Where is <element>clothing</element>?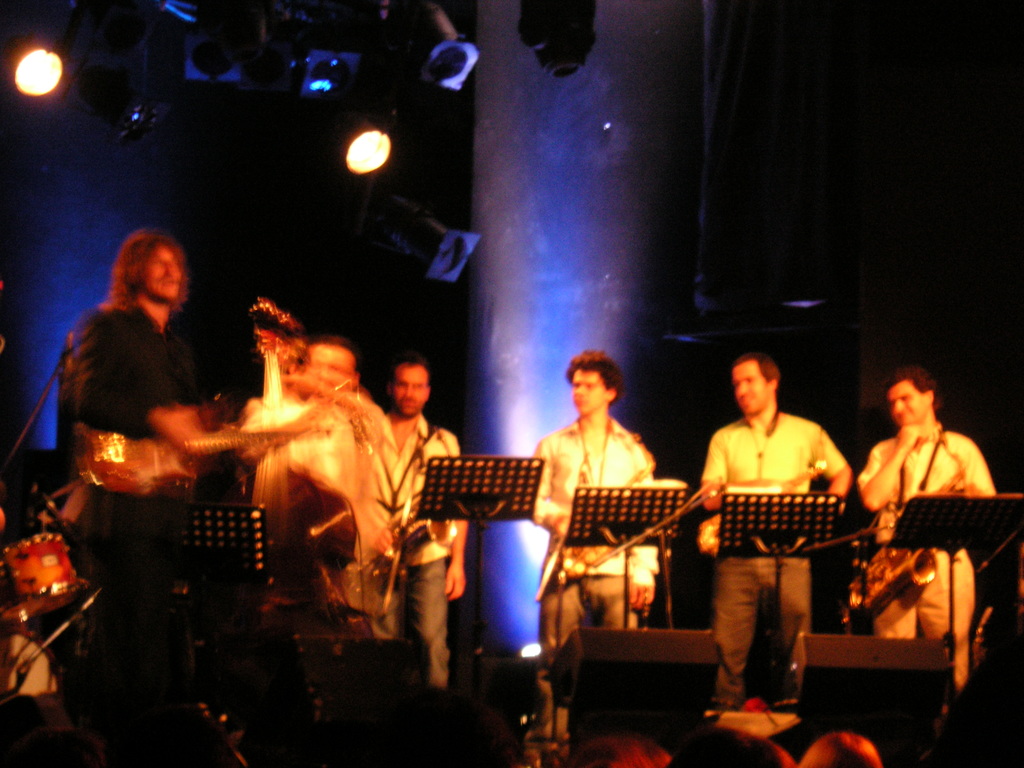
<bbox>251, 383, 387, 634</bbox>.
